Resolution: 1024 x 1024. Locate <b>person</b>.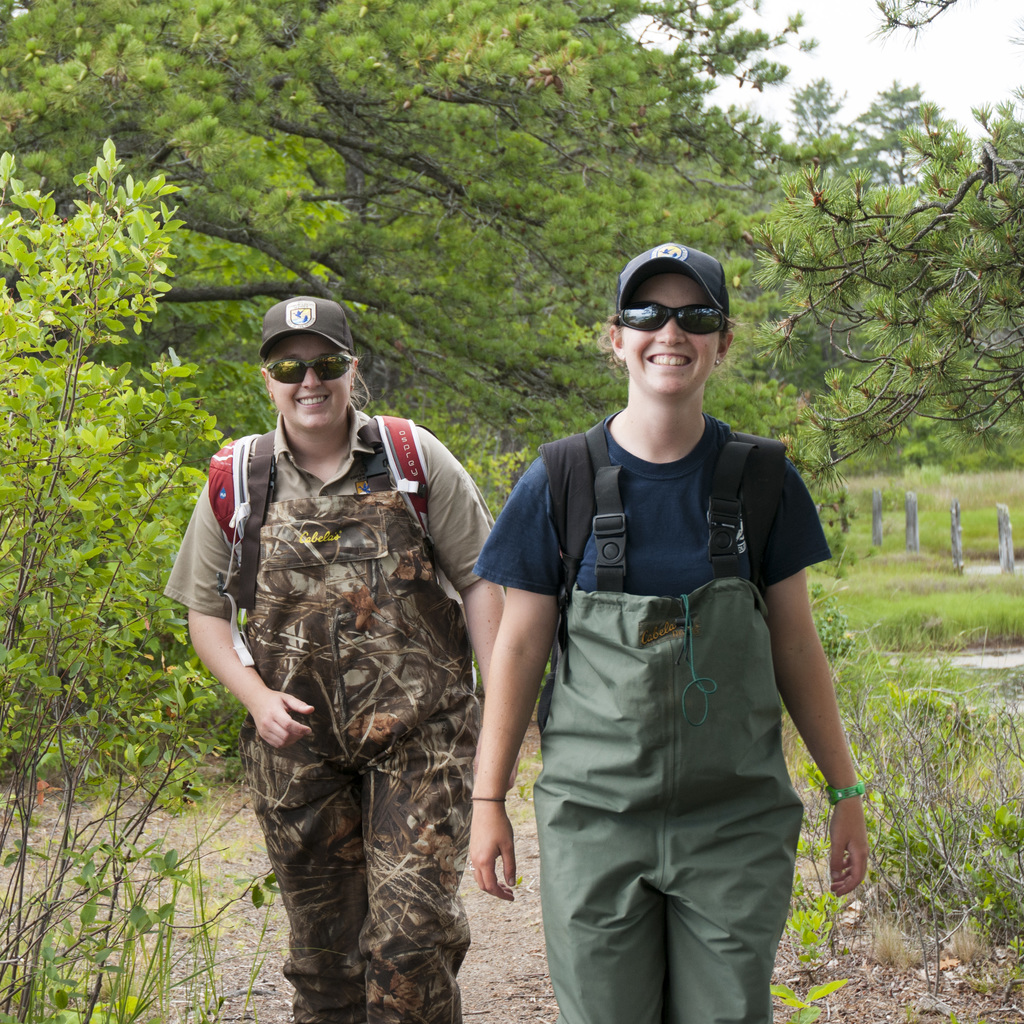
(165,302,502,1020).
